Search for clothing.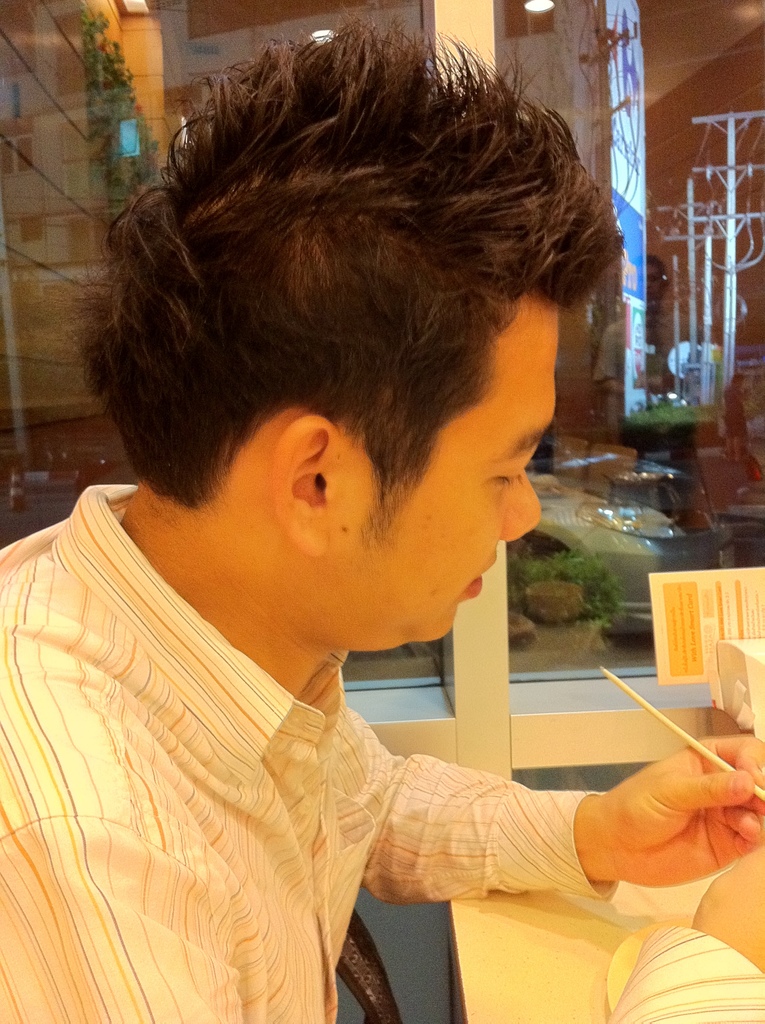
Found at 0:483:764:1023.
